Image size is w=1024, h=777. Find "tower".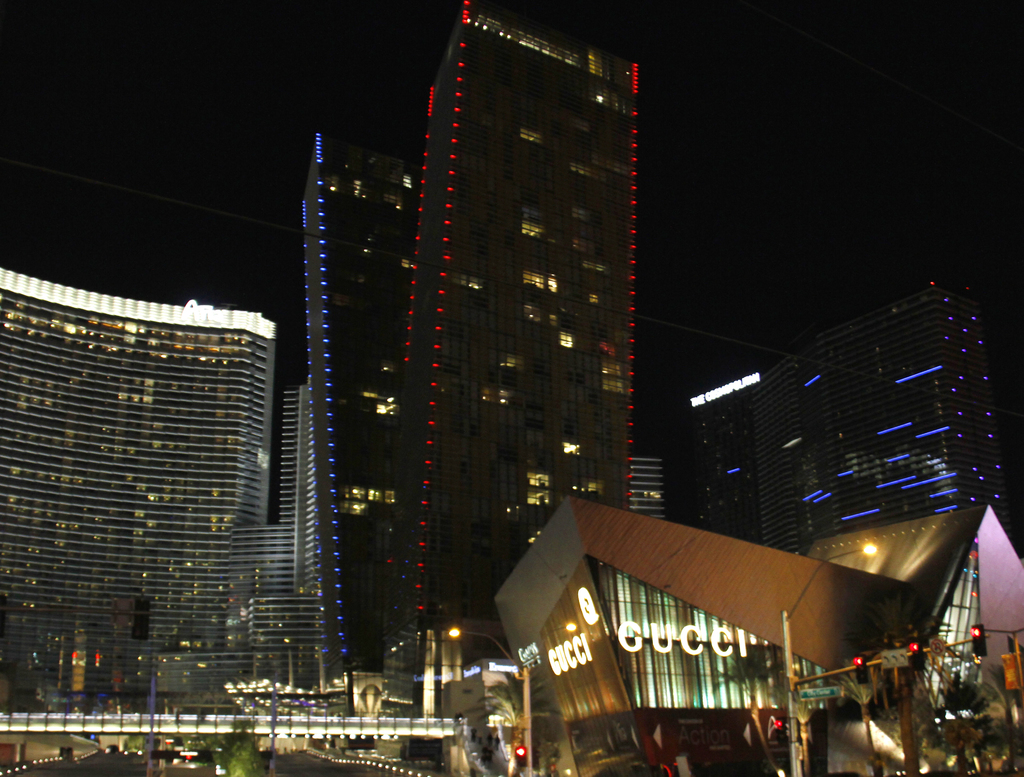
bbox=(668, 362, 796, 566).
